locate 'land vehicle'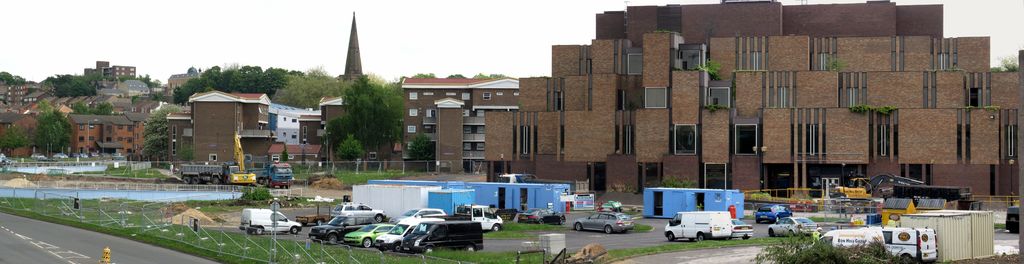
region(864, 173, 925, 188)
